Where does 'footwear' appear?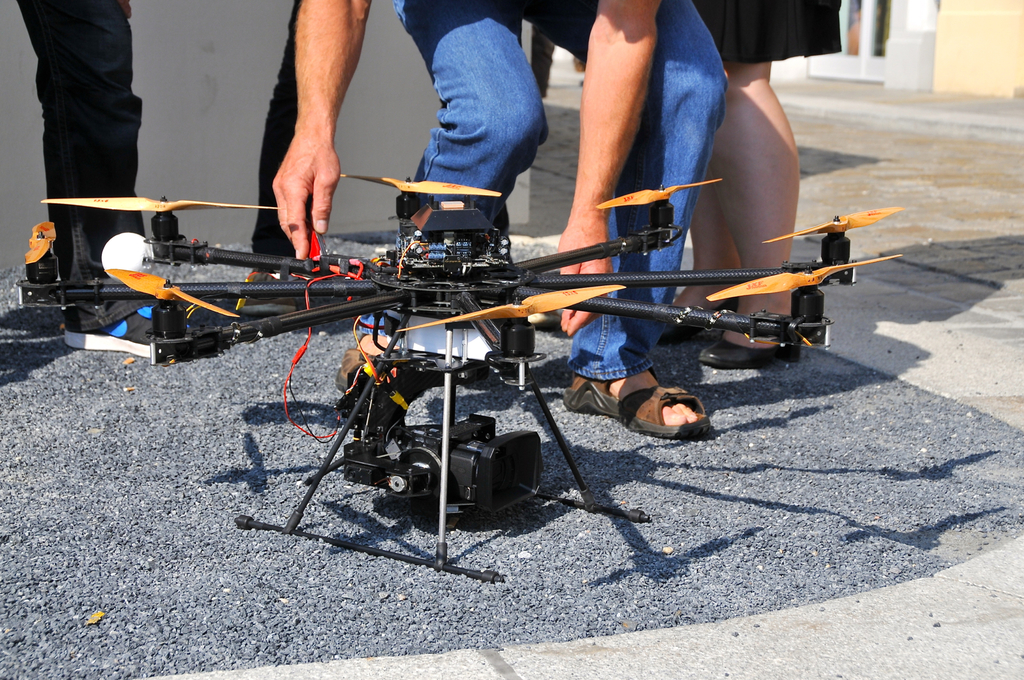
Appears at {"x1": 646, "y1": 296, "x2": 739, "y2": 348}.
